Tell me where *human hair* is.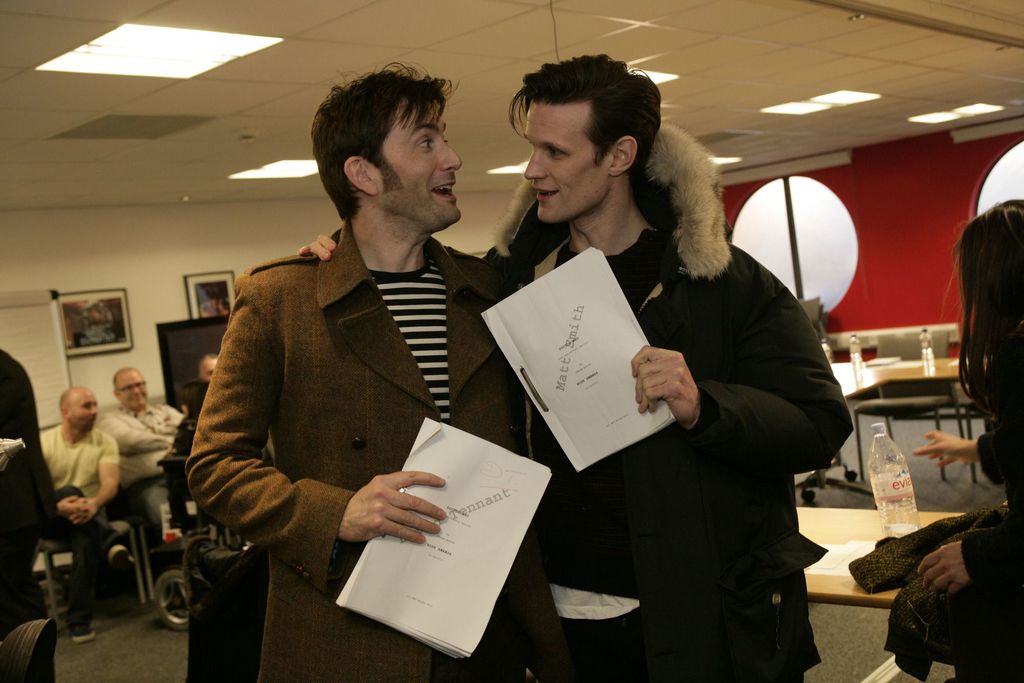
*human hair* is at <box>954,197,1023,458</box>.
